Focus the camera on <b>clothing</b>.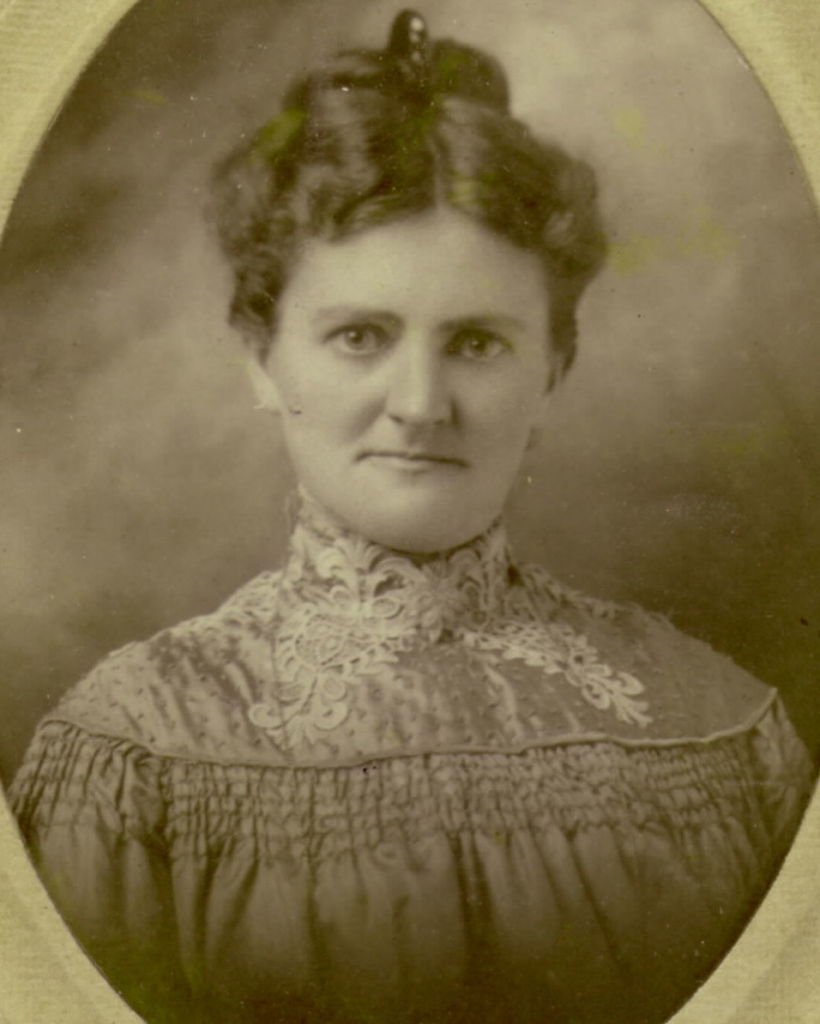
Focus region: BBox(5, 489, 819, 1023).
